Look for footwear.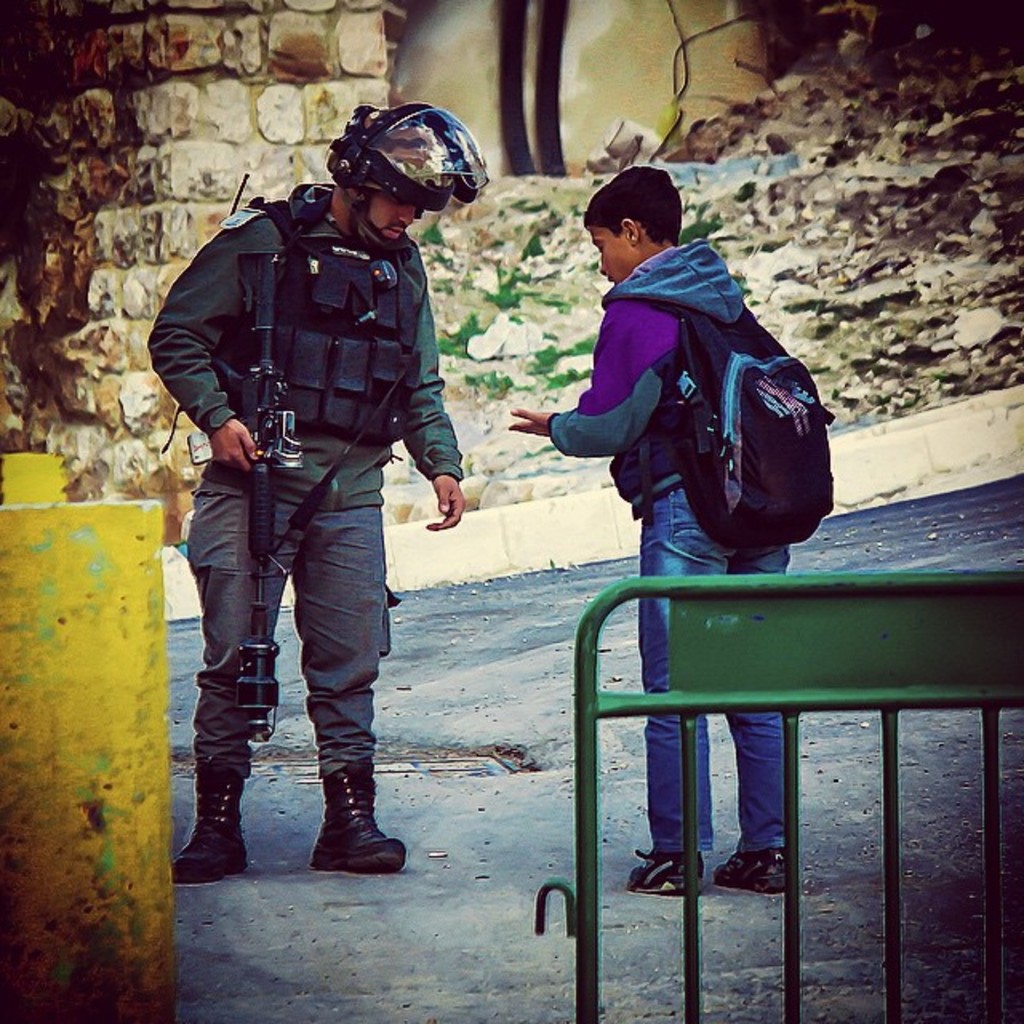
Found: BBox(294, 749, 386, 885).
